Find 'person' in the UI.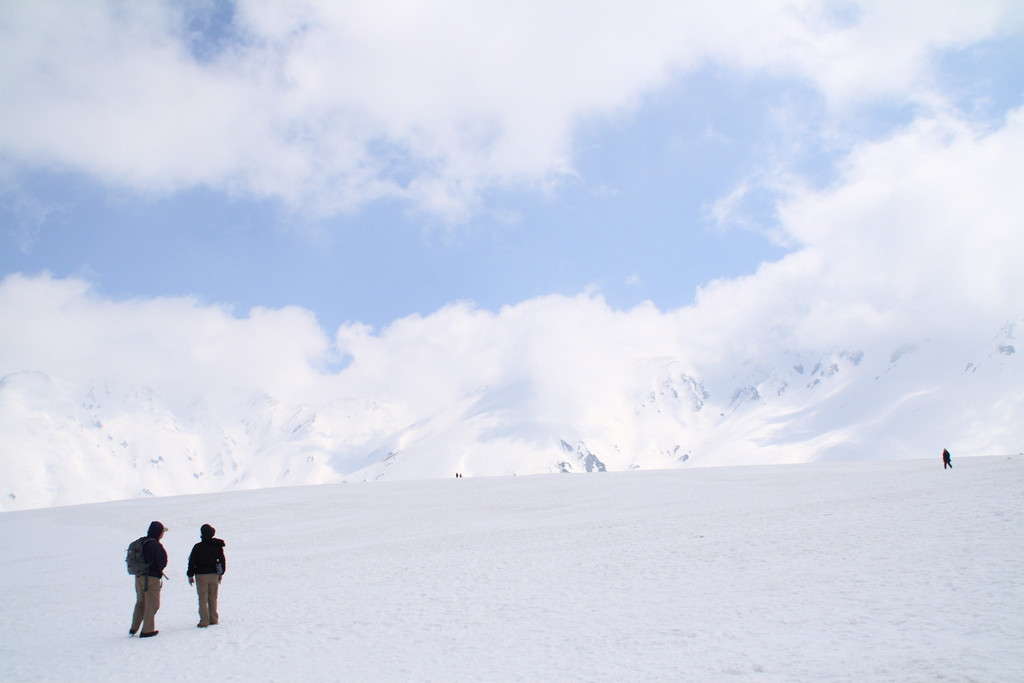
UI element at bbox(180, 523, 230, 633).
